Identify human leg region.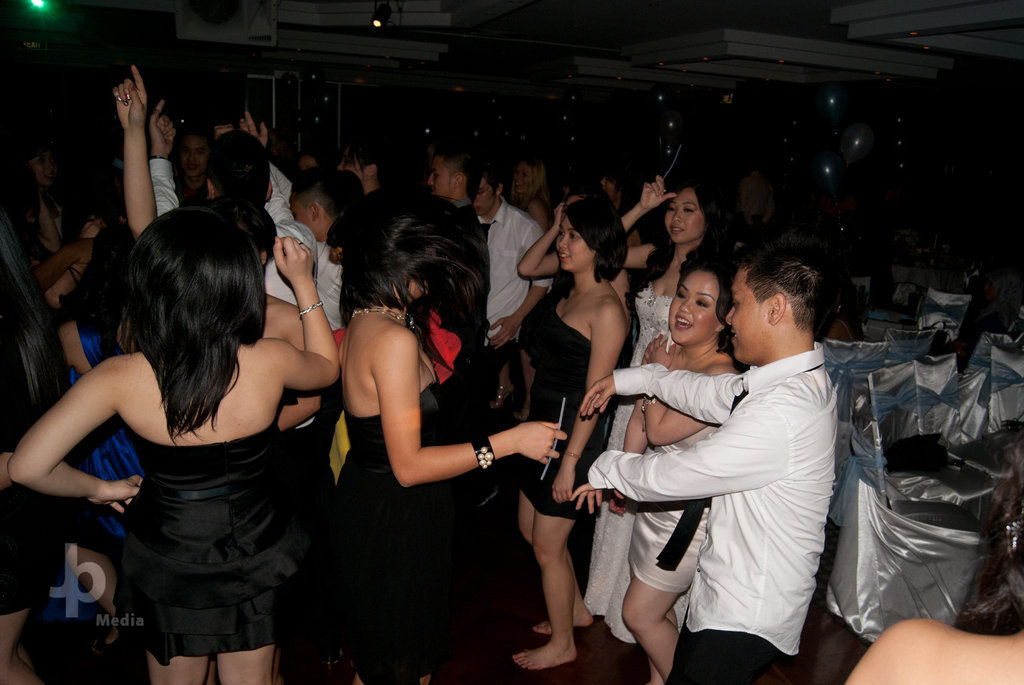
Region: 513/432/598/676.
